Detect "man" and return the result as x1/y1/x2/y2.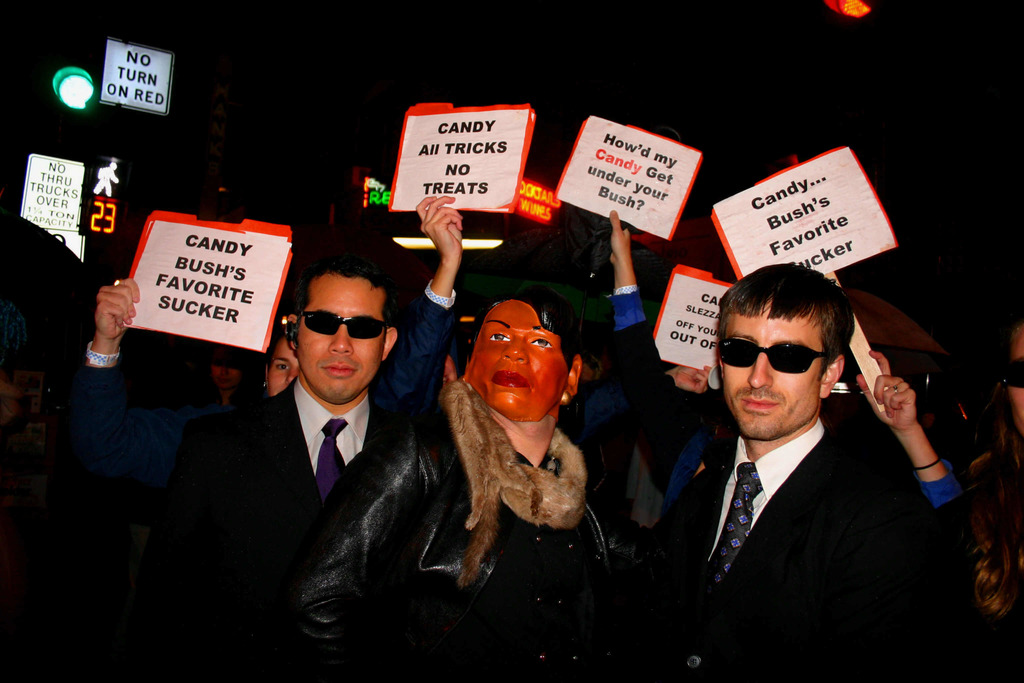
300/281/628/682.
